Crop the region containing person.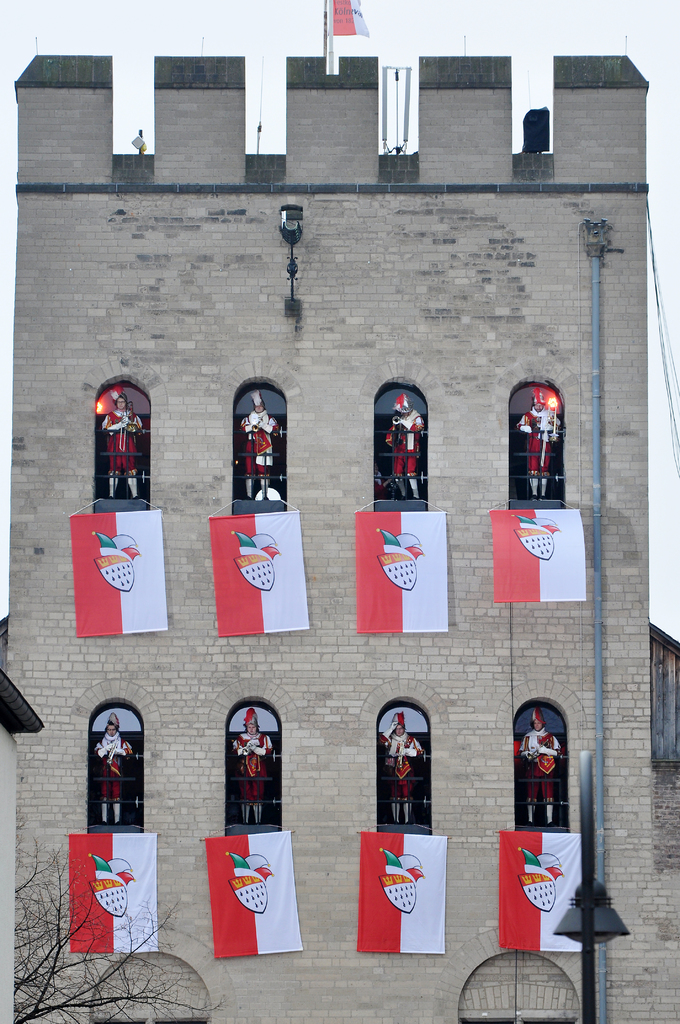
Crop region: 521 386 557 493.
